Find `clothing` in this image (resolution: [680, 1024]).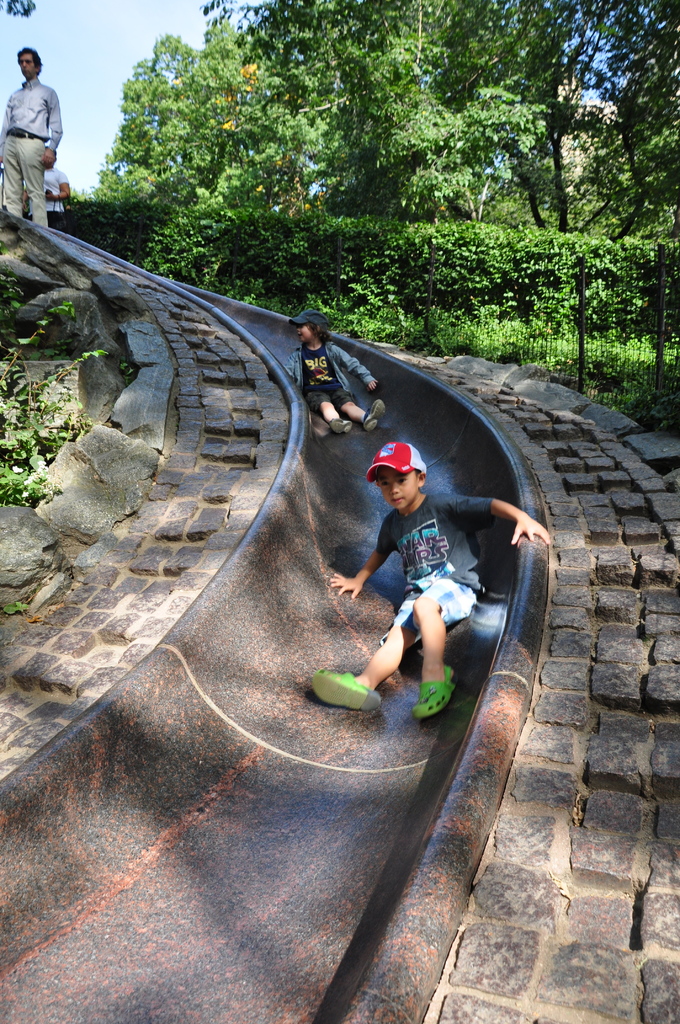
288 342 385 402.
